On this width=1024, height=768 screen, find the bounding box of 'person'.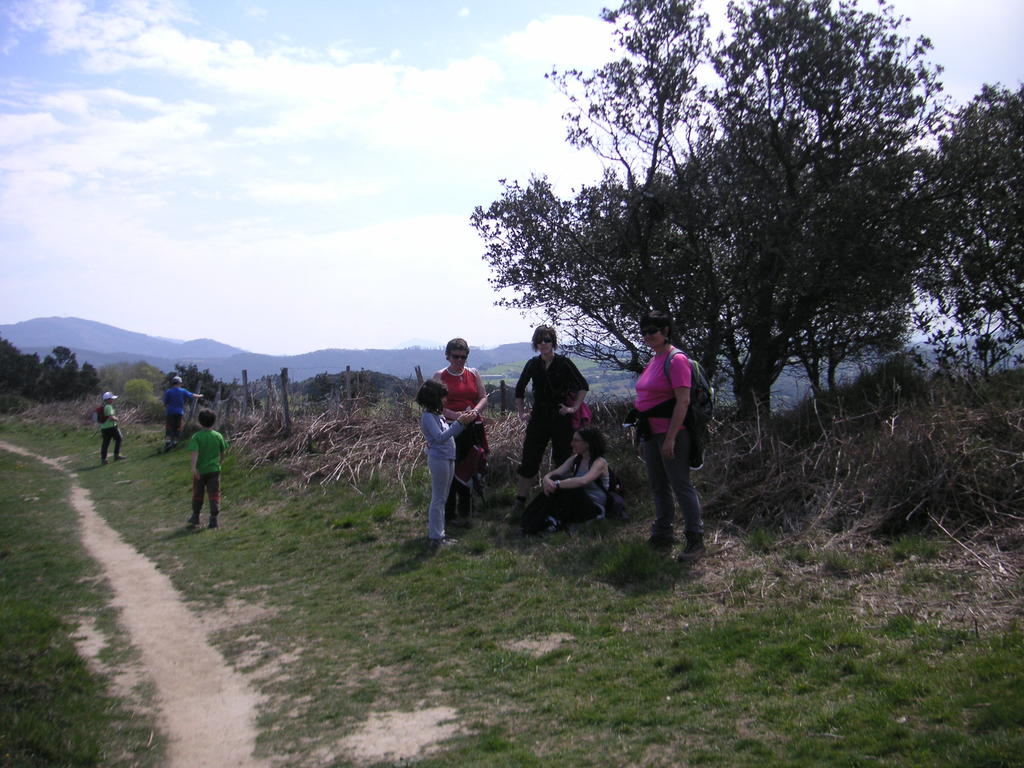
Bounding box: x1=518, y1=424, x2=611, y2=536.
